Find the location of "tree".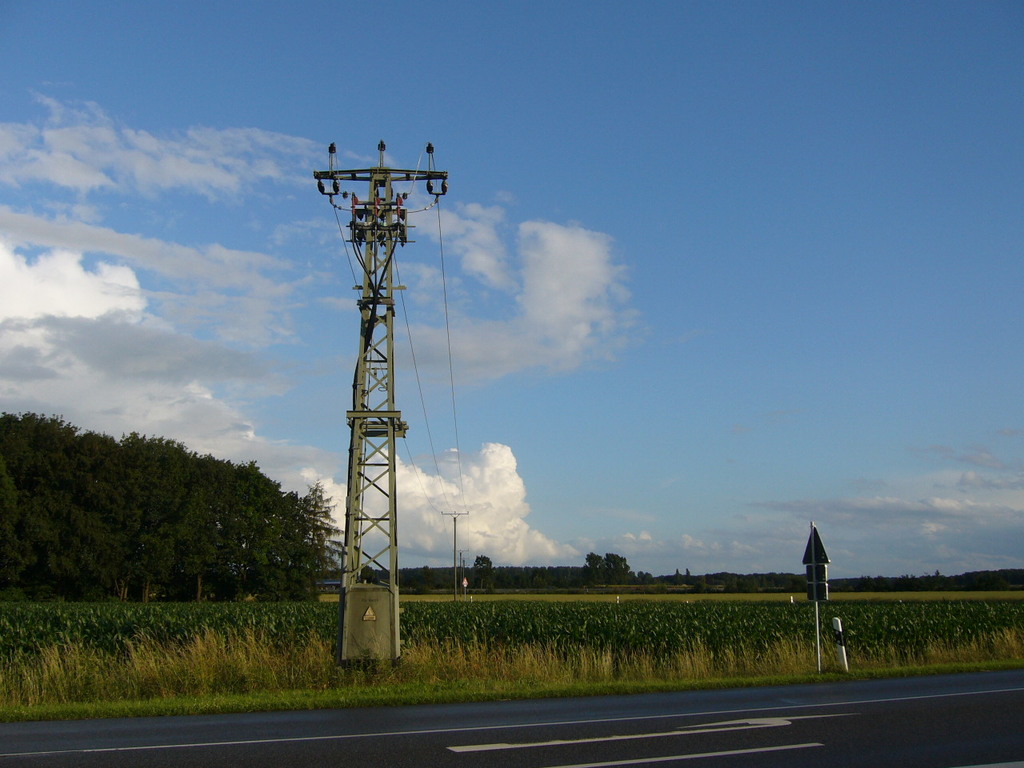
Location: [x1=472, y1=552, x2=496, y2=584].
